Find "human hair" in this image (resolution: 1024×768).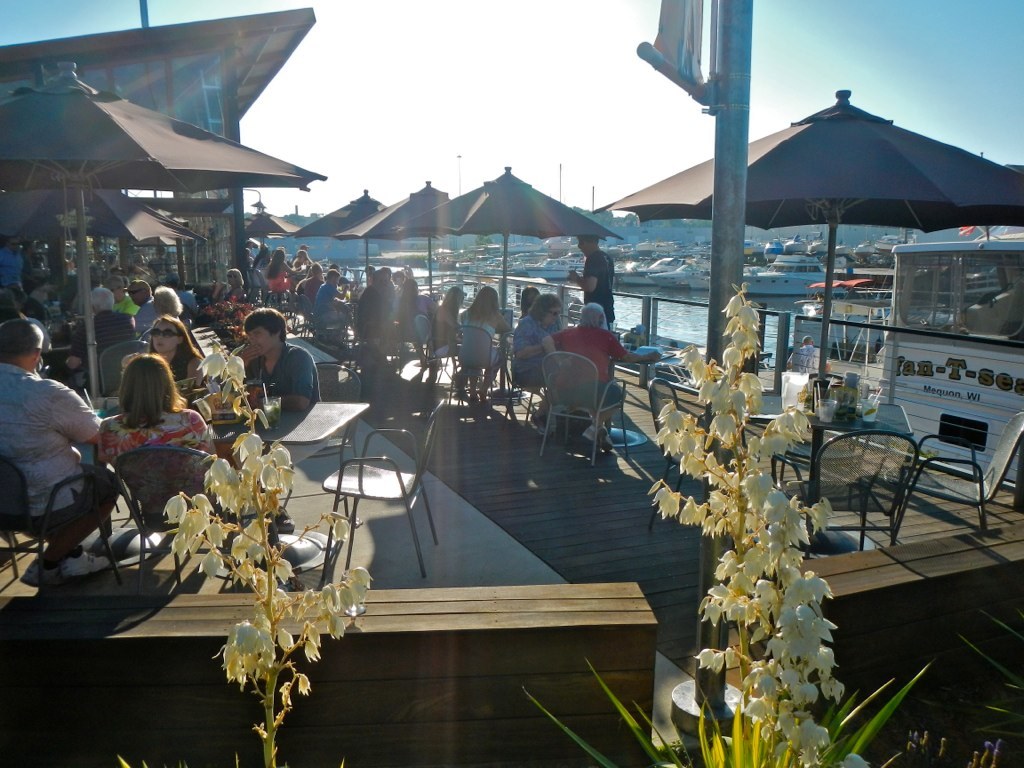
box=[579, 299, 603, 330].
